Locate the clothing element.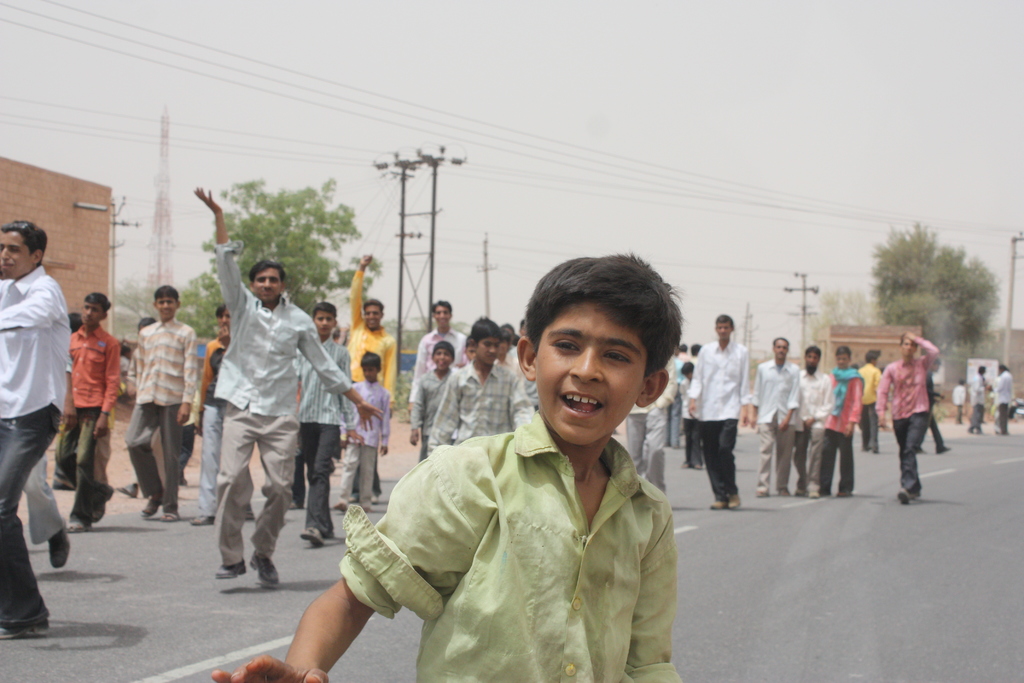
Element bbox: (202, 240, 357, 569).
